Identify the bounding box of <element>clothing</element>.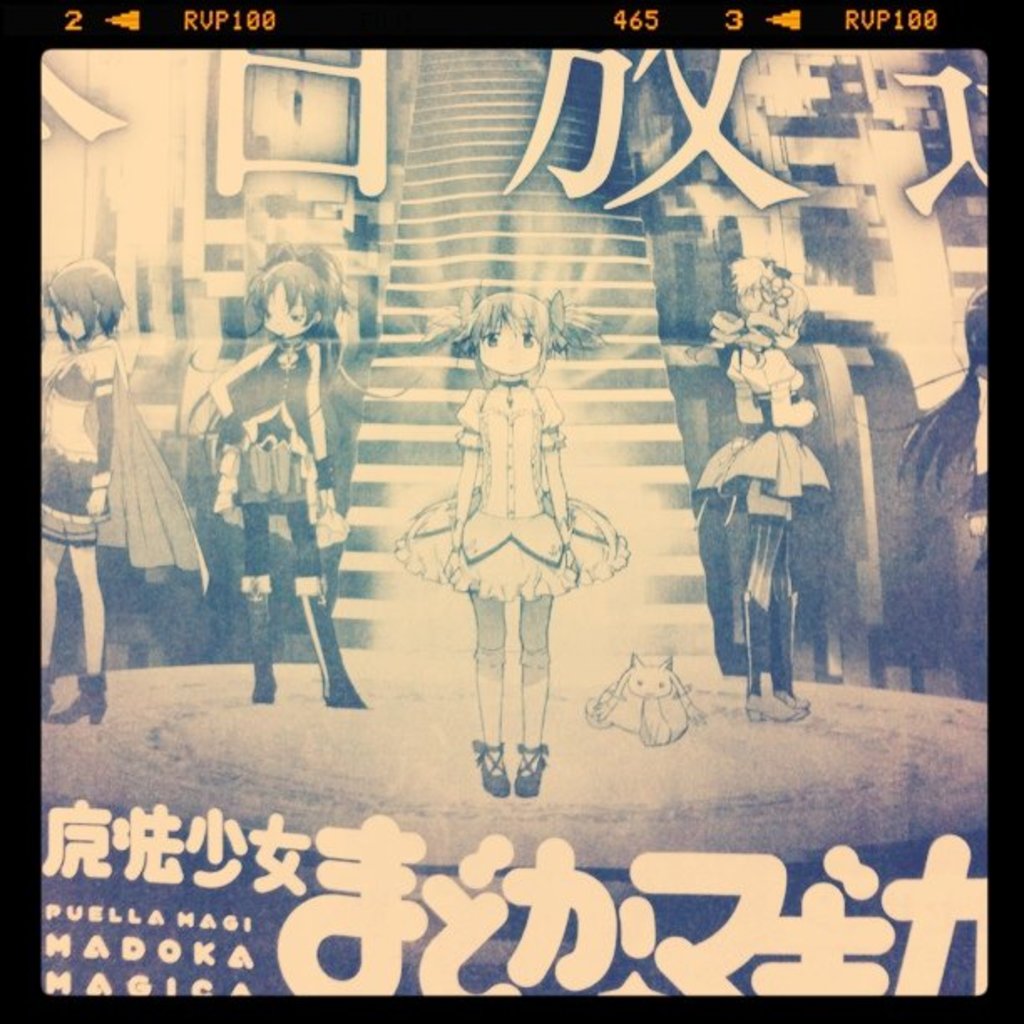
locate(392, 373, 636, 602).
